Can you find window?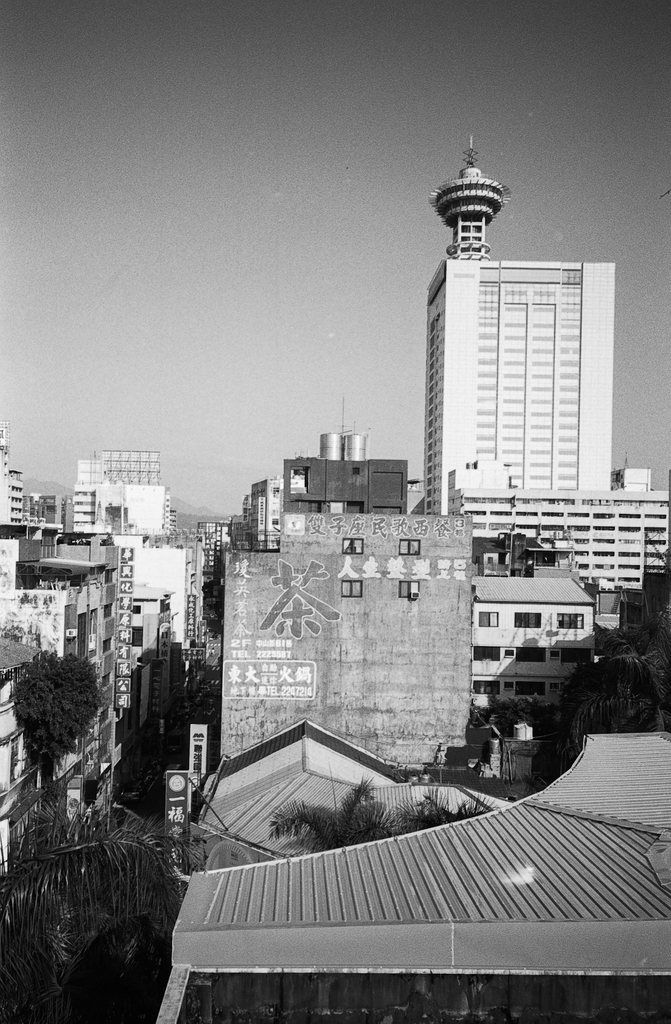
Yes, bounding box: (517, 646, 544, 662).
